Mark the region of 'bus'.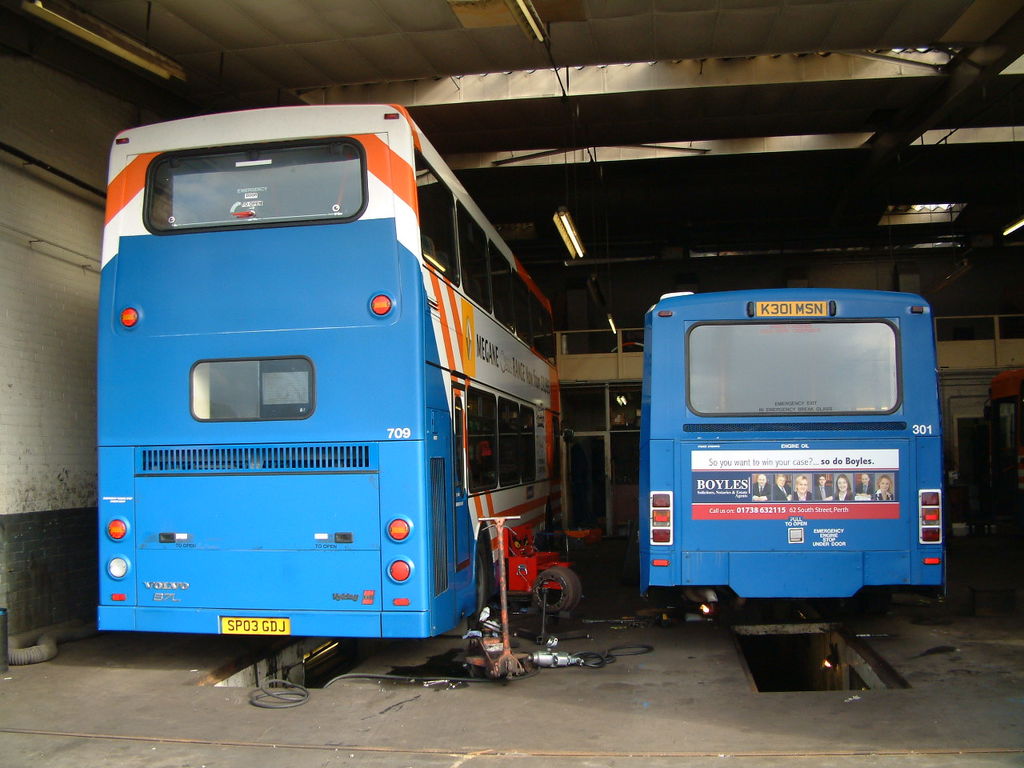
Region: [left=638, top=282, right=952, bottom=602].
